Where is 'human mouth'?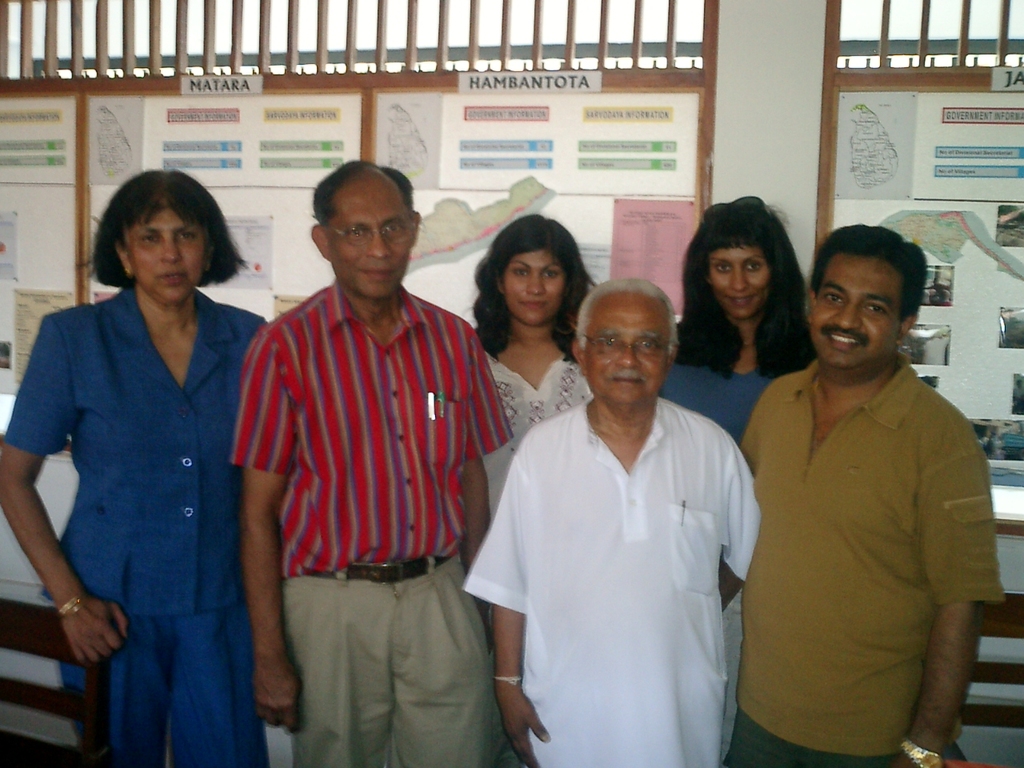
150:265:193:286.
